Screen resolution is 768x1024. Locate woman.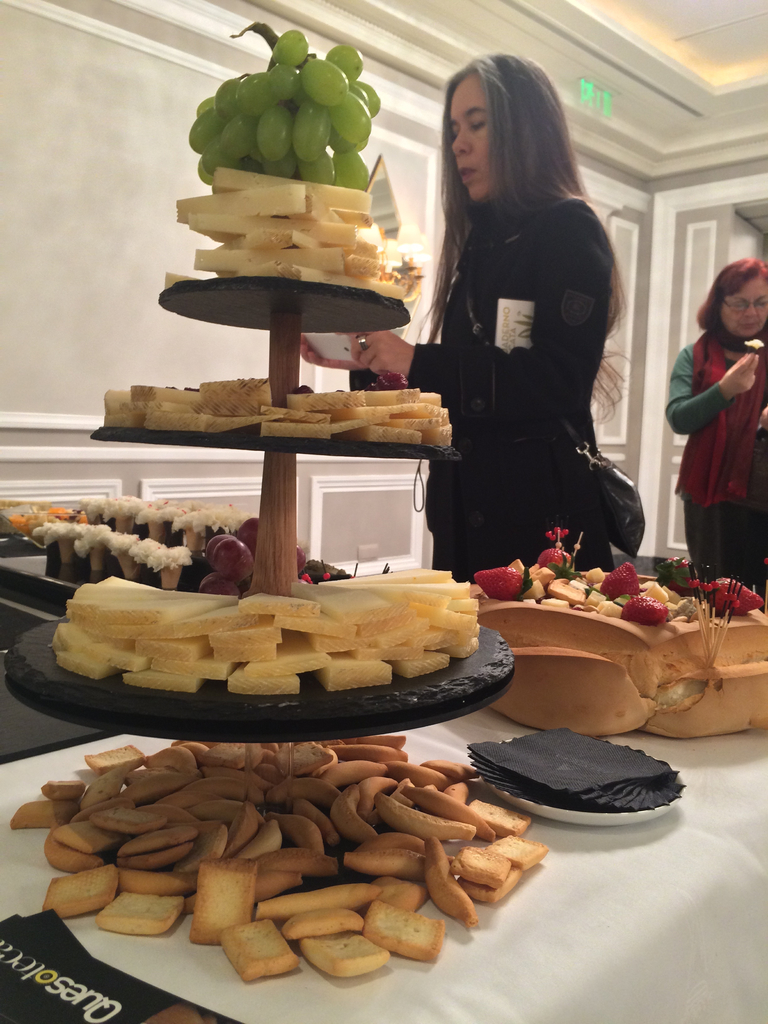
(left=662, top=252, right=767, bottom=609).
